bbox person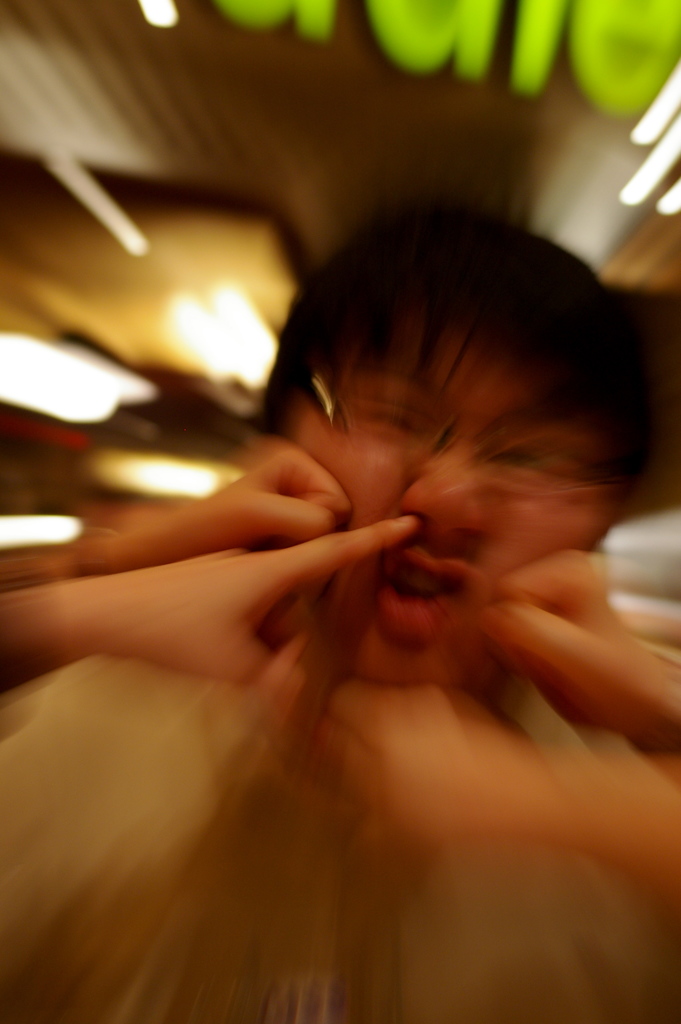
BBox(2, 193, 675, 1020)
